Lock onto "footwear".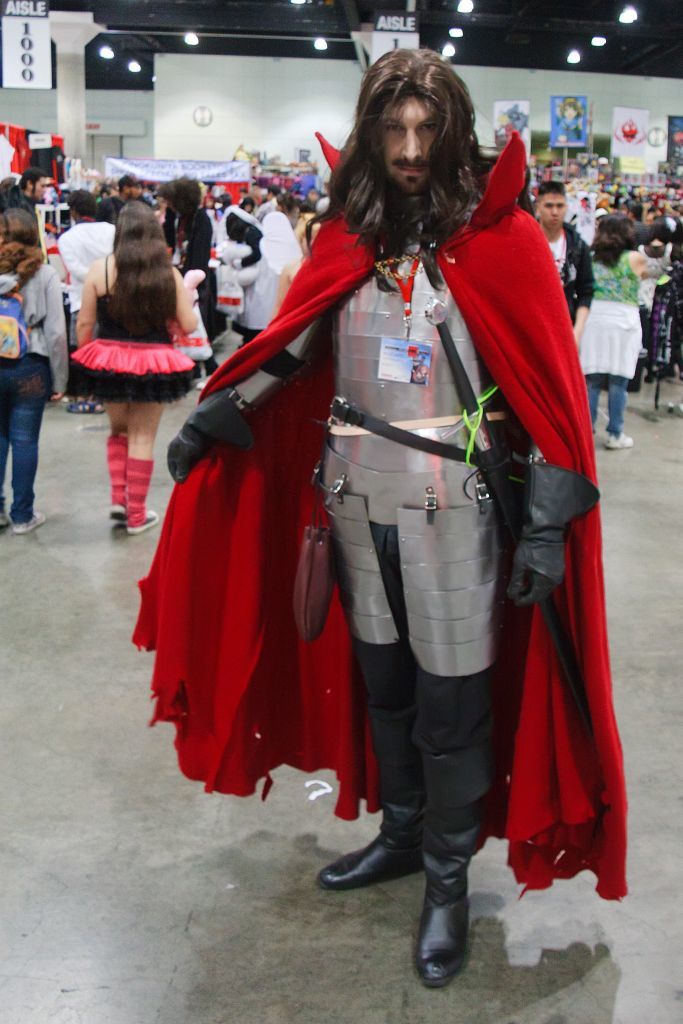
Locked: select_region(5, 511, 28, 536).
